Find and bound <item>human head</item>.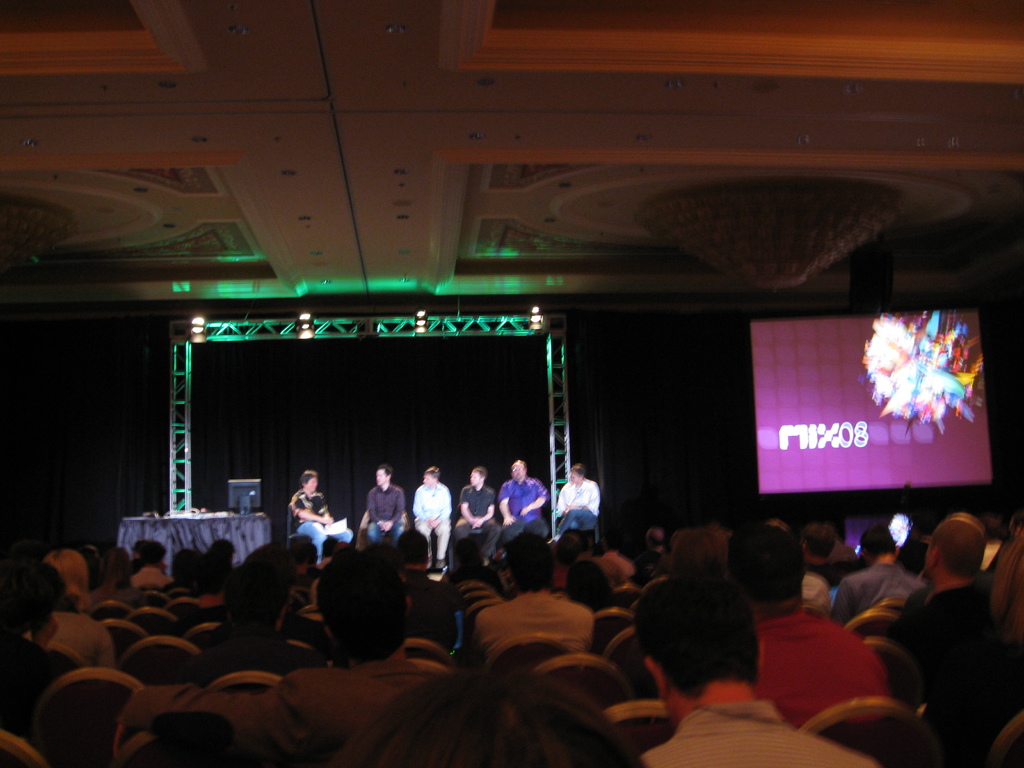
Bound: detection(318, 553, 415, 664).
